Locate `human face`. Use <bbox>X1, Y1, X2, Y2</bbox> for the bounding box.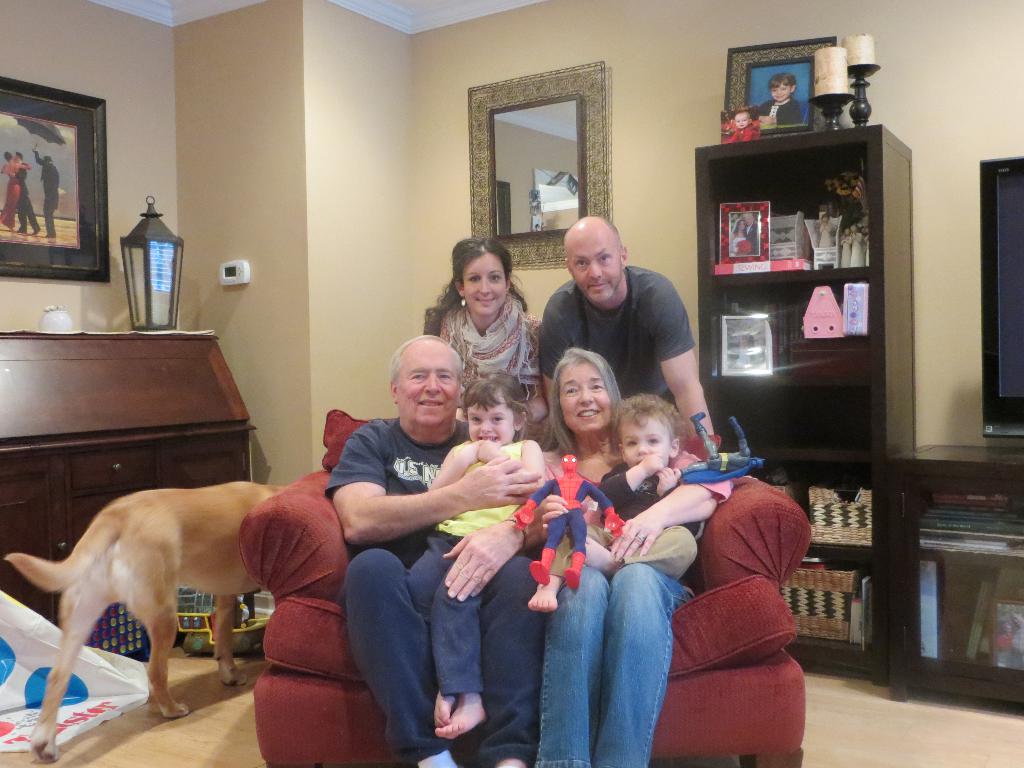
<bbox>623, 414, 673, 468</bbox>.
